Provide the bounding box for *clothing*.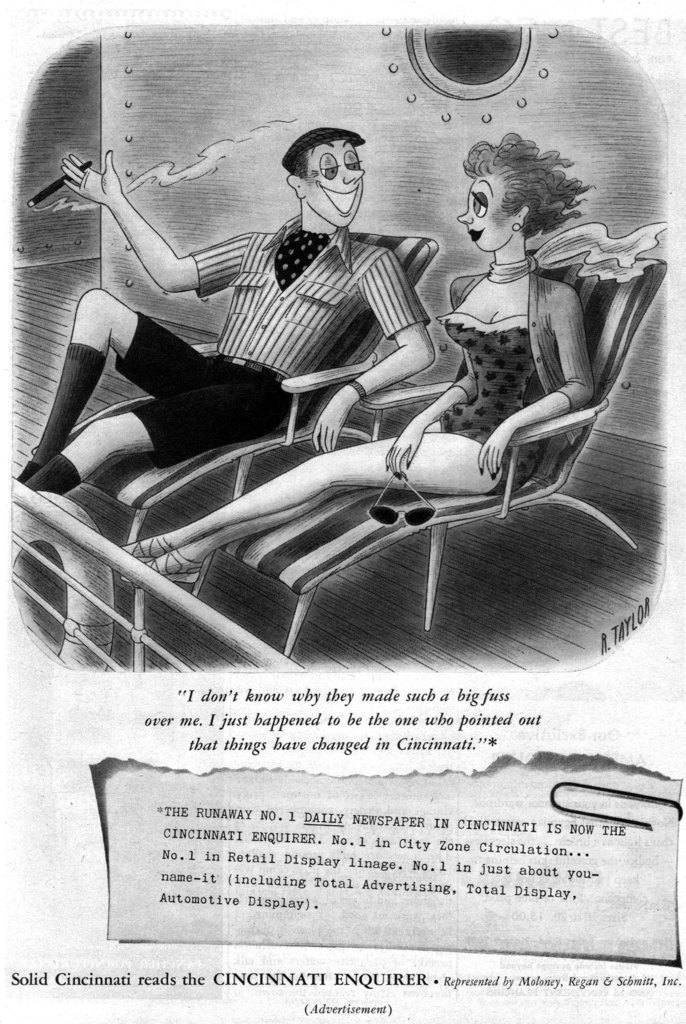
46, 113, 639, 646.
